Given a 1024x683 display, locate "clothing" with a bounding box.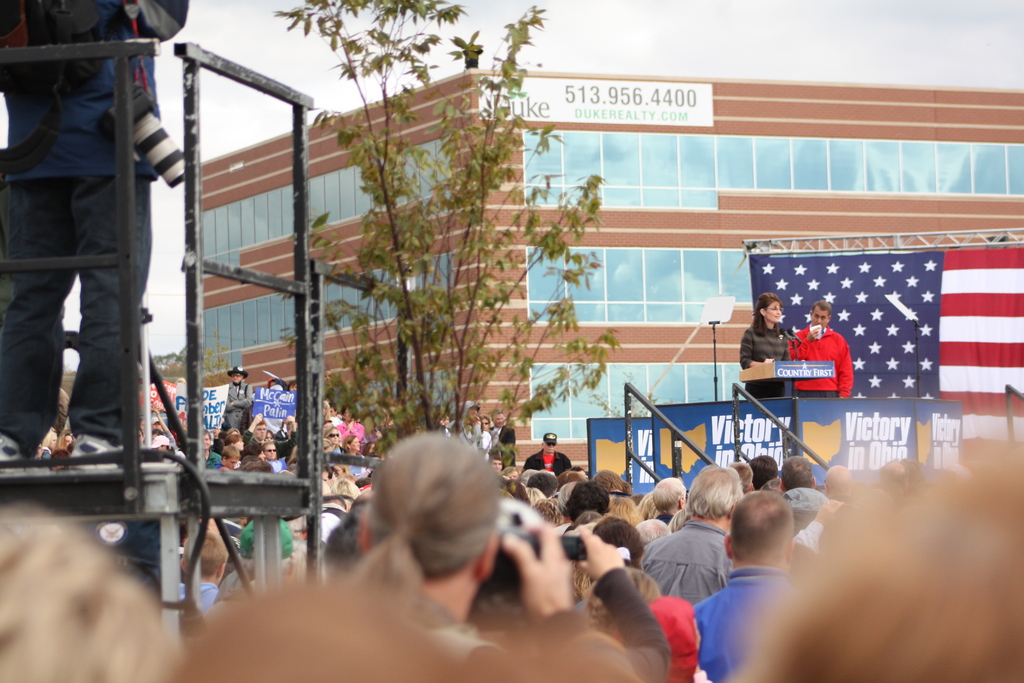
Located: bbox=(234, 518, 296, 575).
